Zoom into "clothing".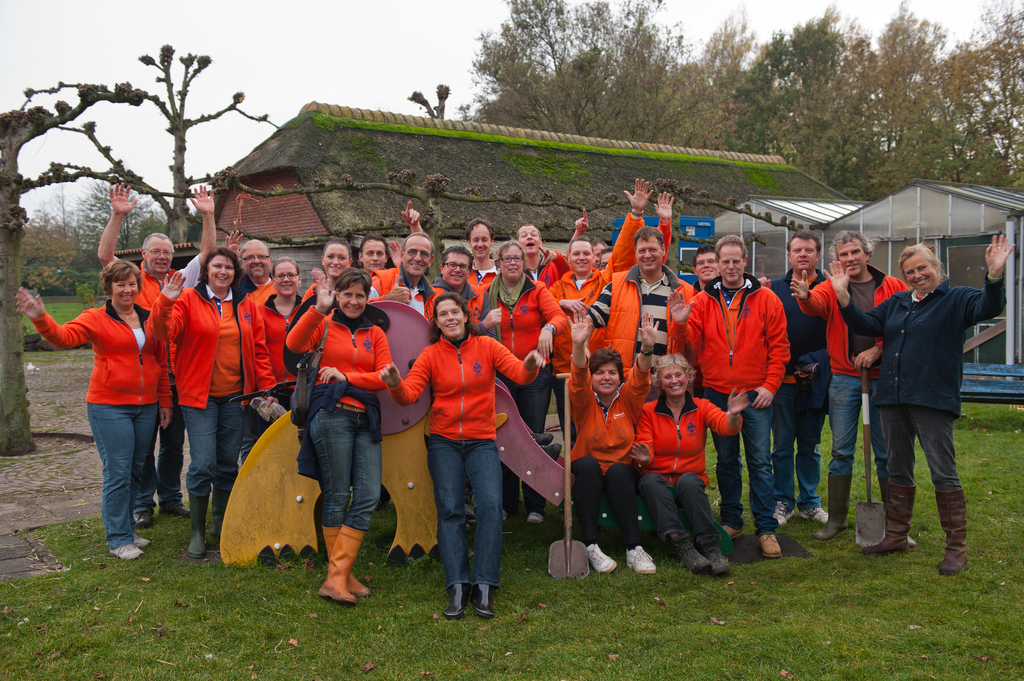
Zoom target: detection(868, 239, 987, 536).
